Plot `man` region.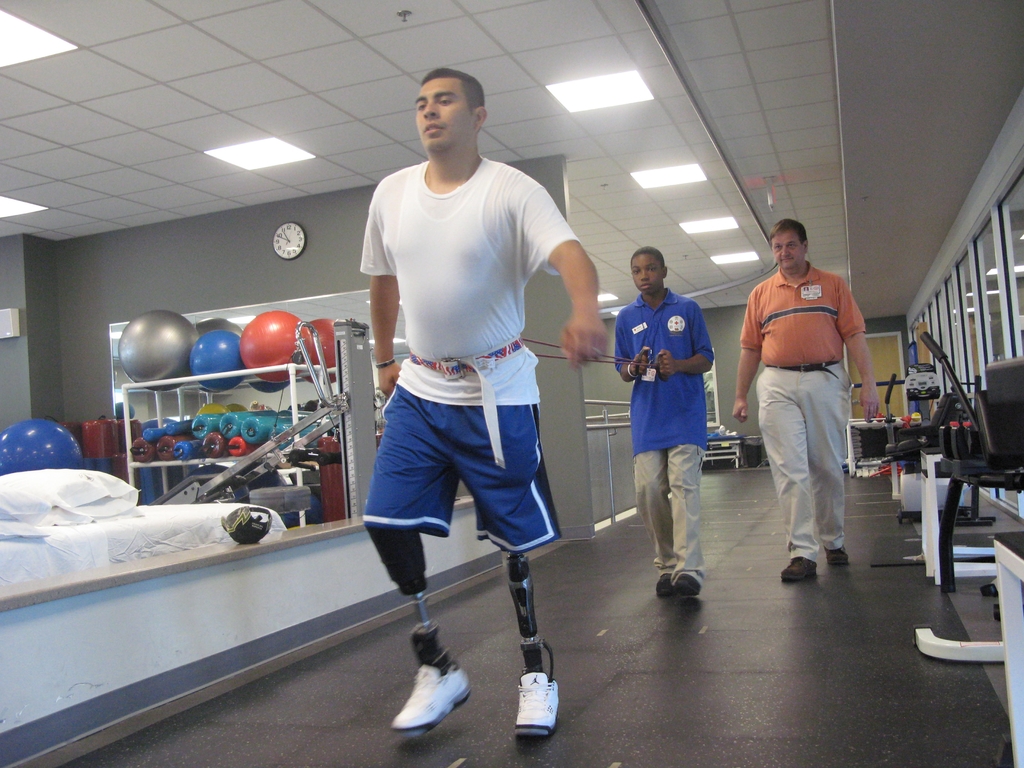
Plotted at <box>609,246,715,596</box>.
